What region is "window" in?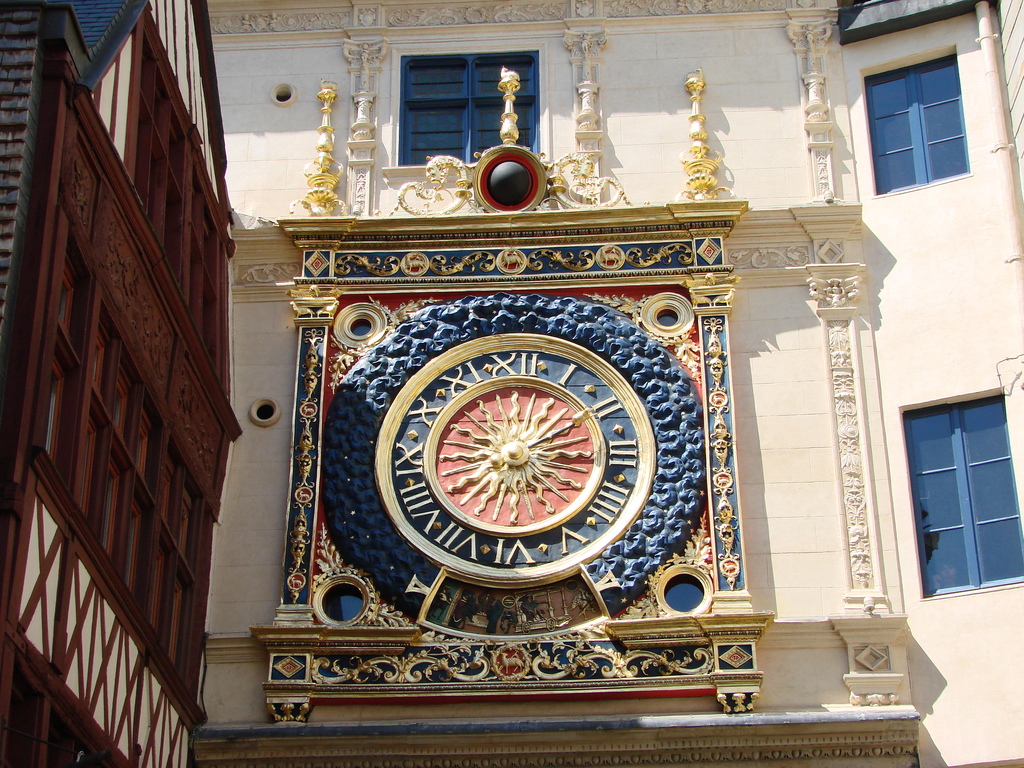
Rect(89, 324, 108, 387).
